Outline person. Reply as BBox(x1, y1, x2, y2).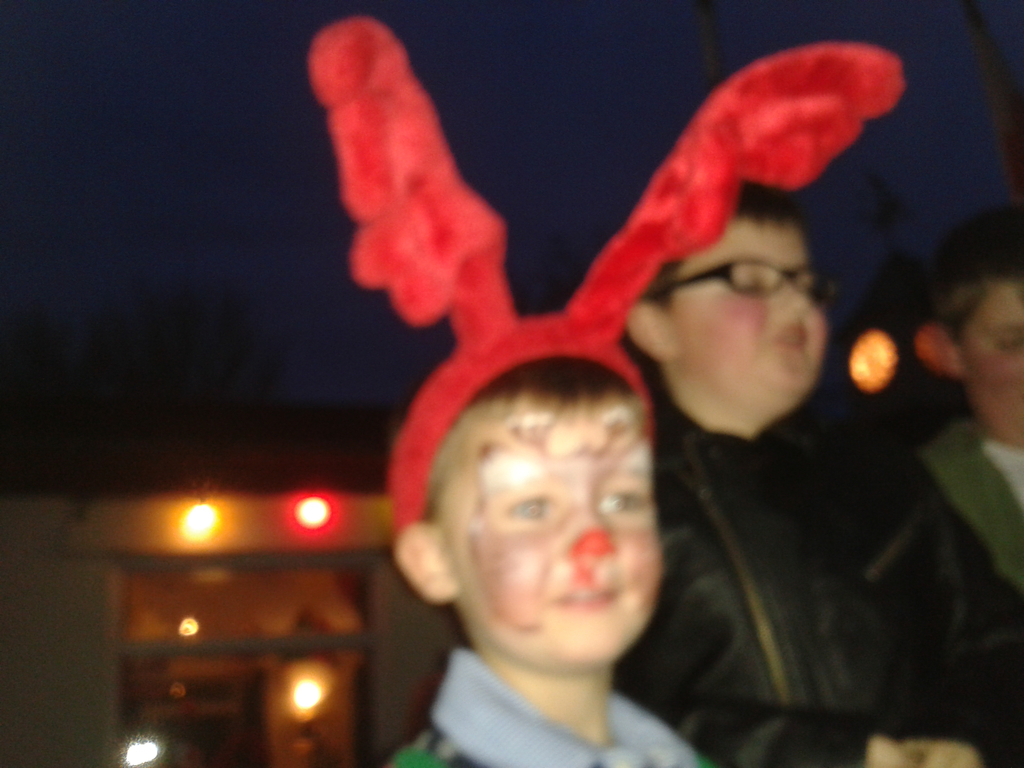
BBox(612, 176, 1023, 767).
